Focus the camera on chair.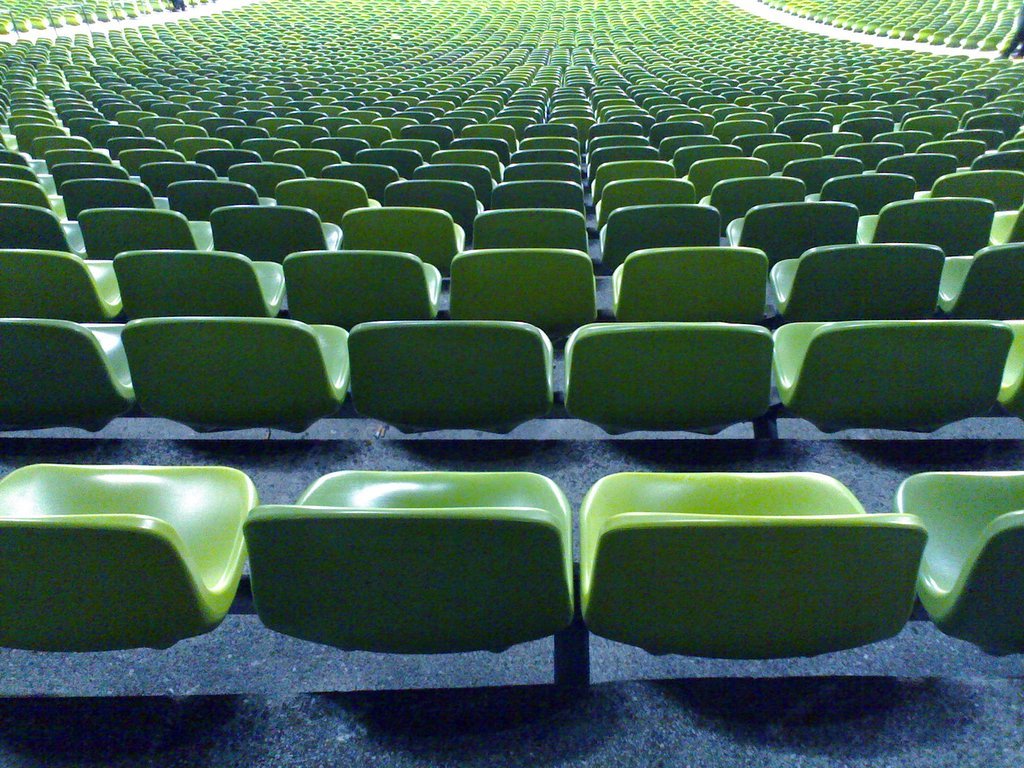
Focus region: [715,119,763,140].
